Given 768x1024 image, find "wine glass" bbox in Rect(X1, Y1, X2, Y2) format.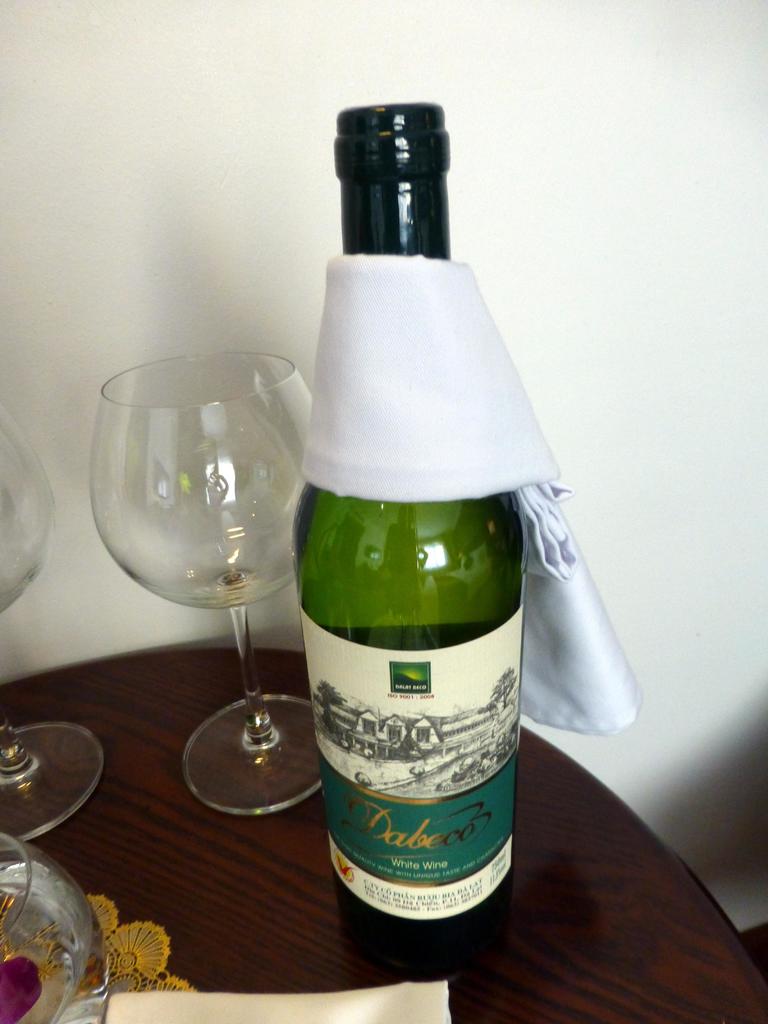
Rect(0, 391, 105, 846).
